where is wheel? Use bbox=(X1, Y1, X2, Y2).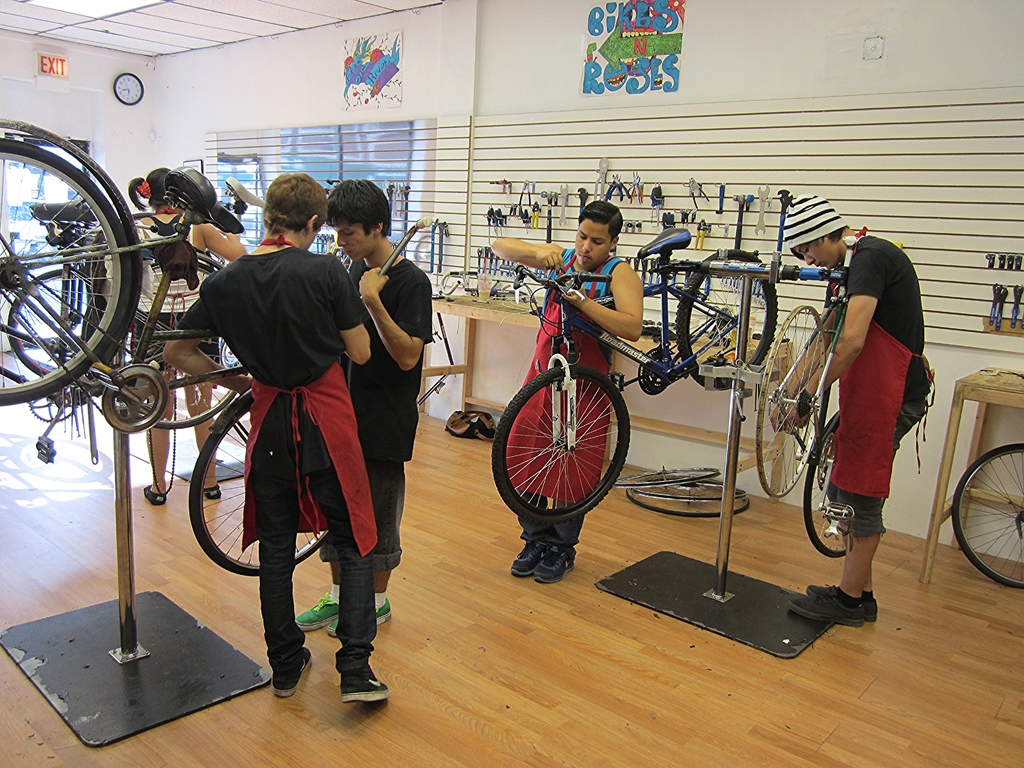
bbox=(800, 413, 852, 559).
